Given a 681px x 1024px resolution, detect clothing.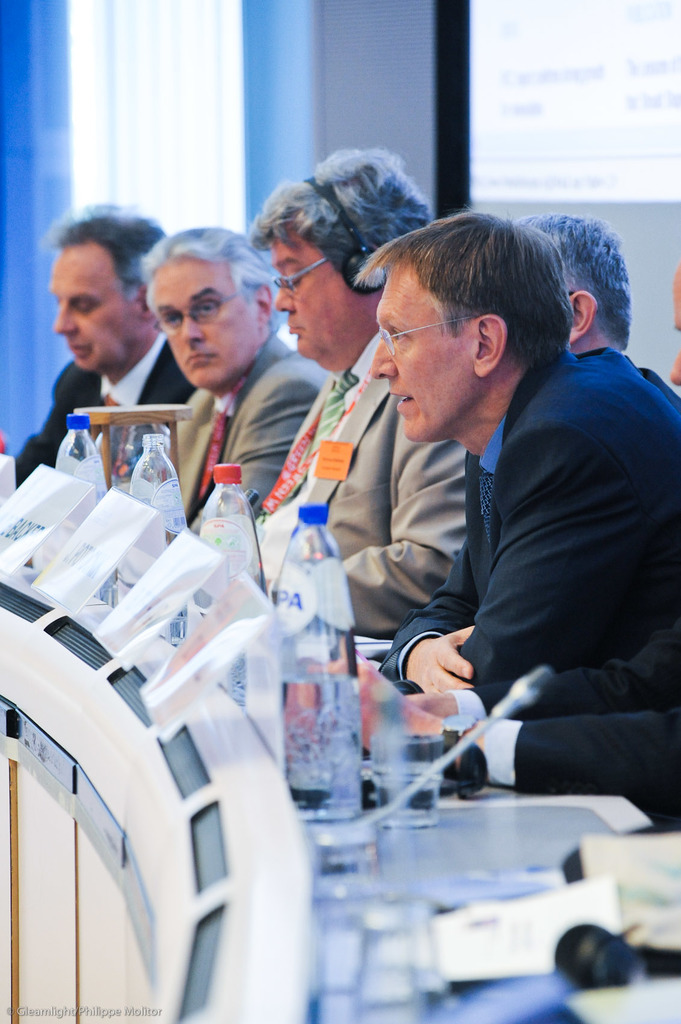
[175, 337, 330, 522].
